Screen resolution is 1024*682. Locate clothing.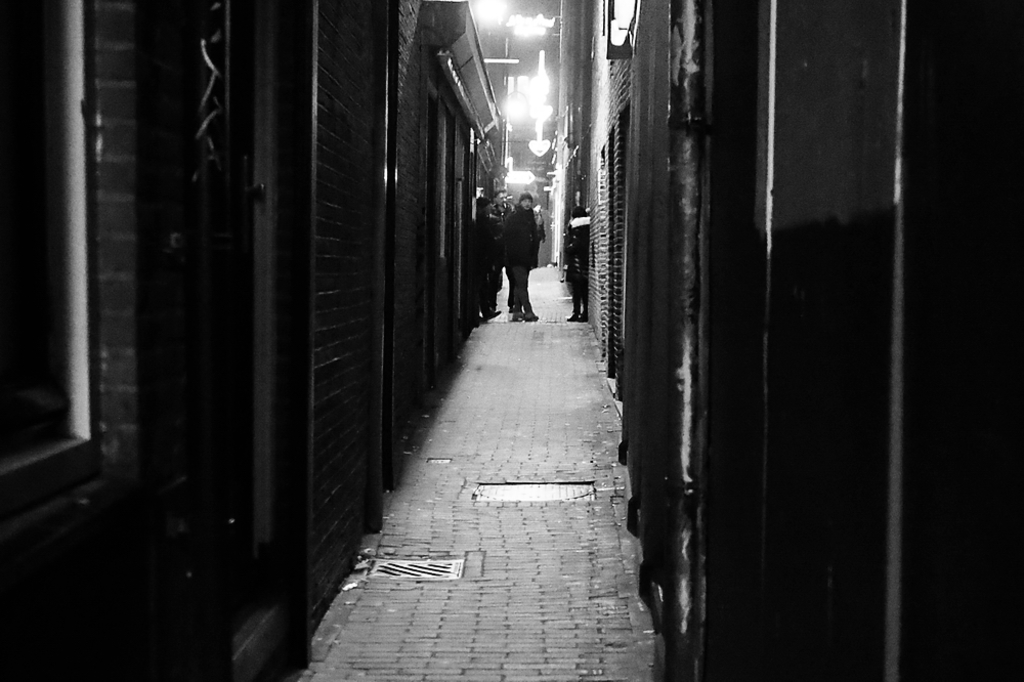
locate(486, 163, 557, 315).
